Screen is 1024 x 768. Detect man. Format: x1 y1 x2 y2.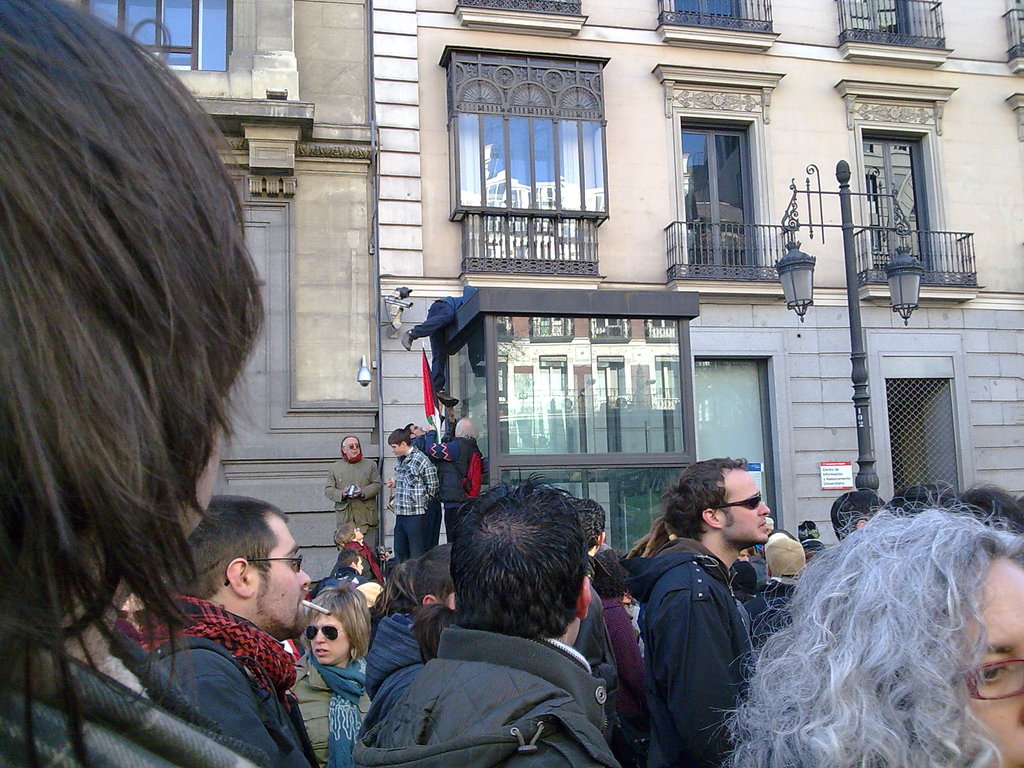
402 284 476 406.
